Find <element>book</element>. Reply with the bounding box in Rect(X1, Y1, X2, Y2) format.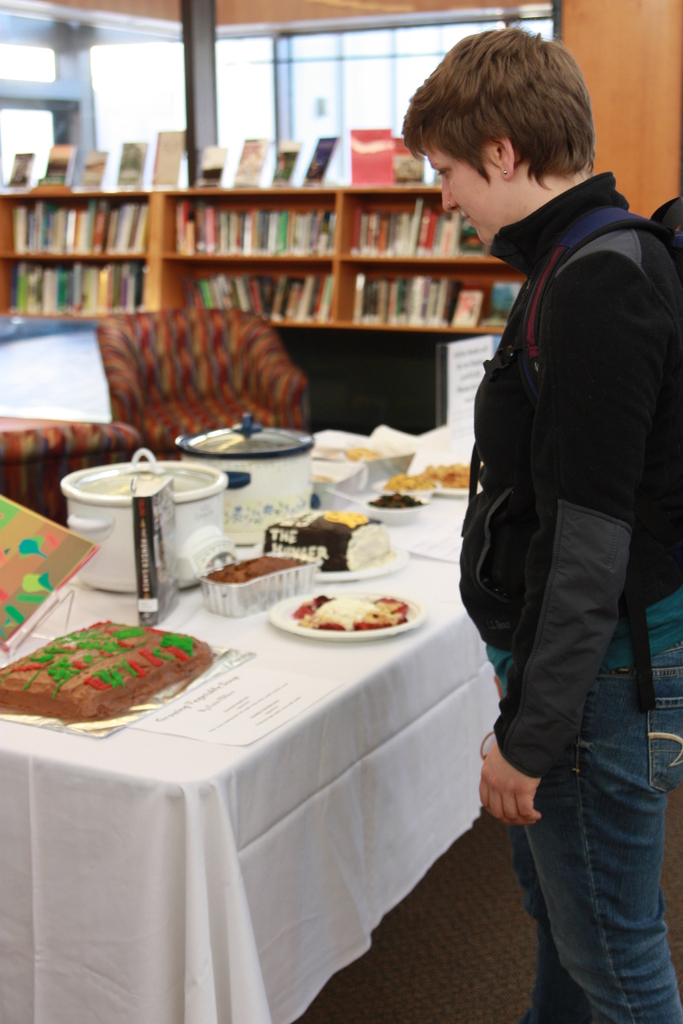
Rect(397, 128, 428, 186).
